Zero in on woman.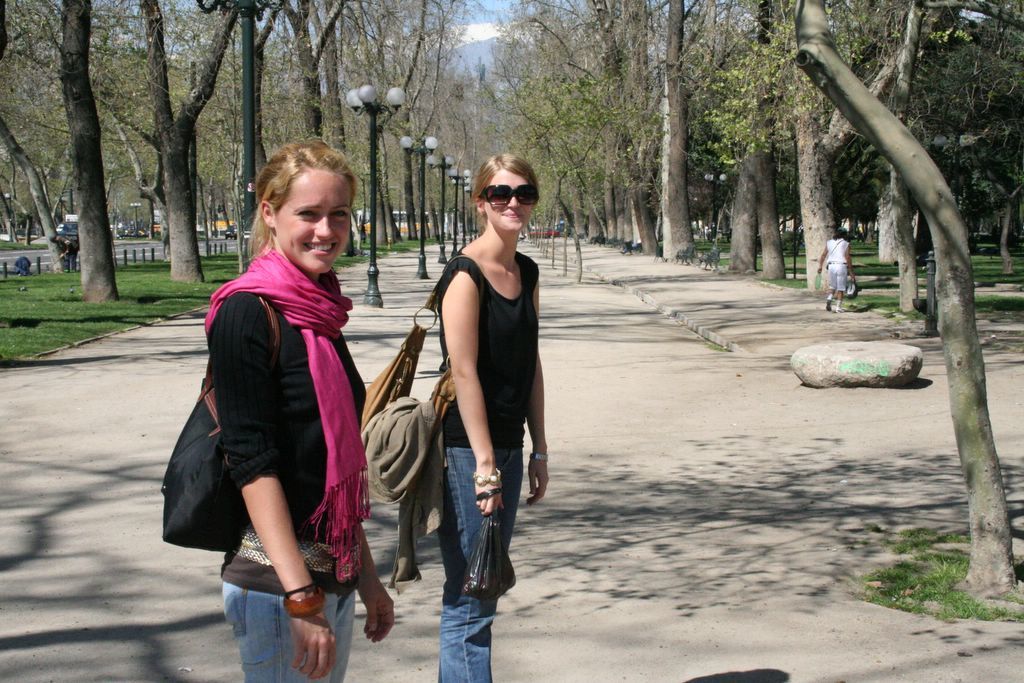
Zeroed in: detection(413, 165, 550, 630).
